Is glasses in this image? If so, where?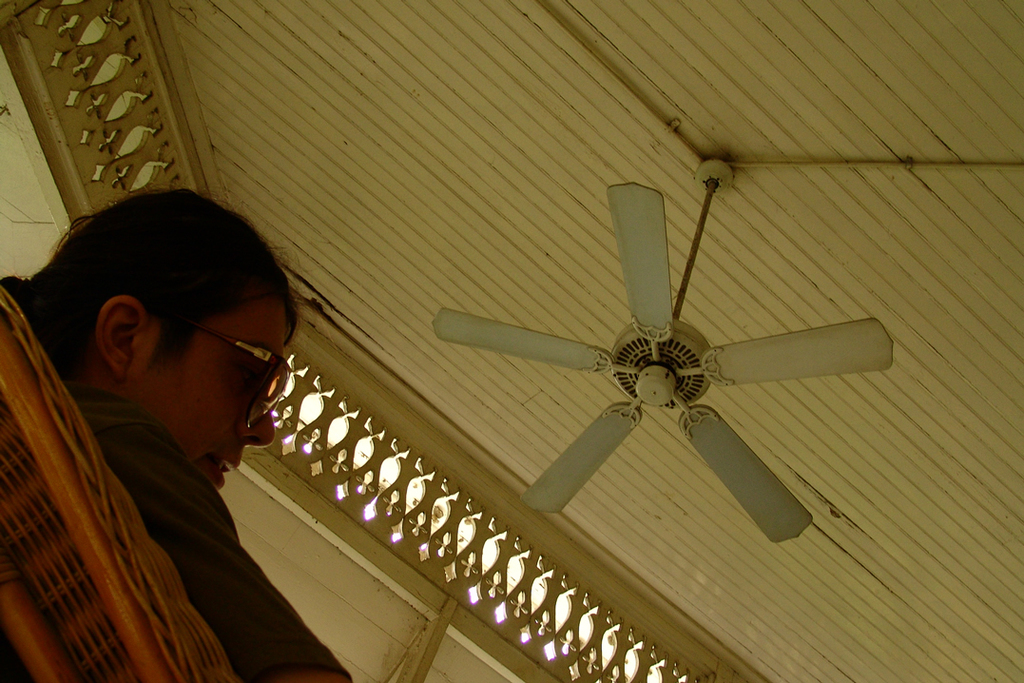
Yes, at bbox=[203, 324, 289, 432].
